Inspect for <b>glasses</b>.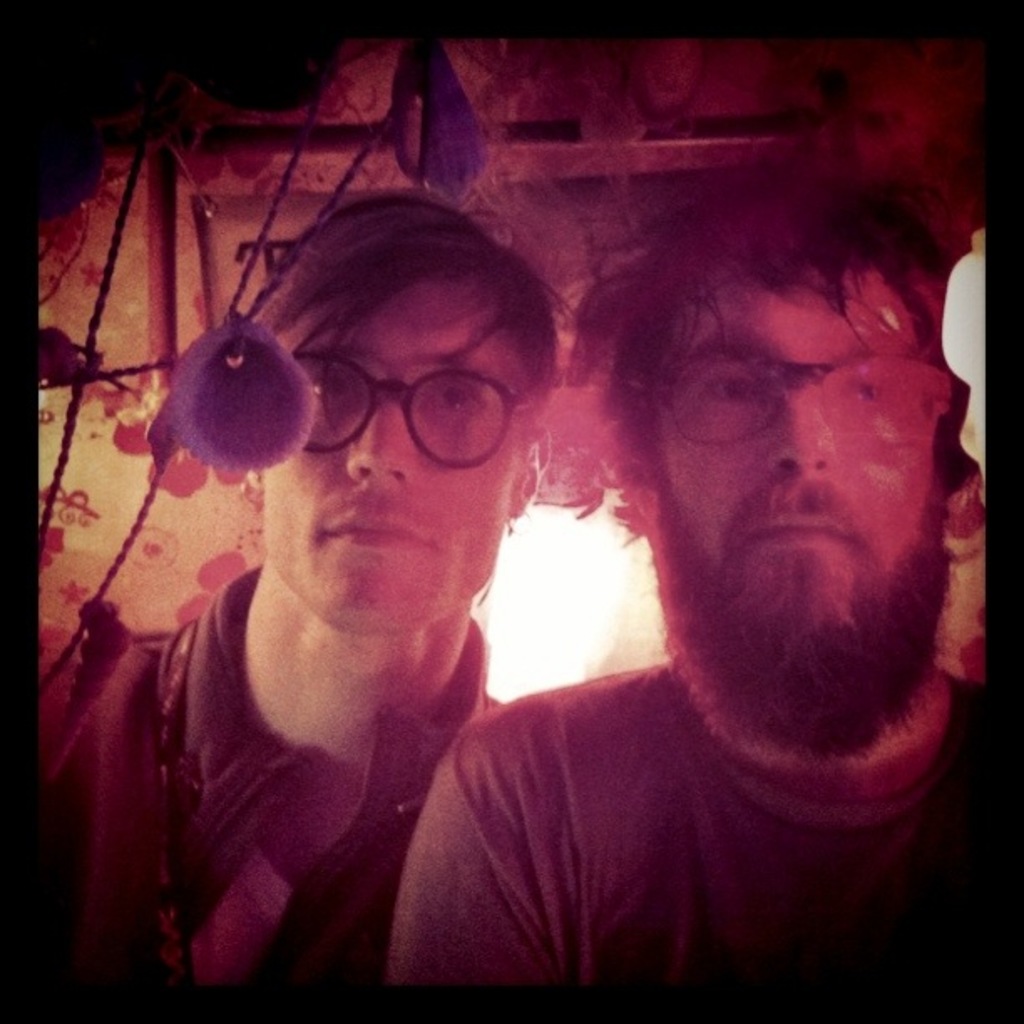
Inspection: (281,346,512,475).
